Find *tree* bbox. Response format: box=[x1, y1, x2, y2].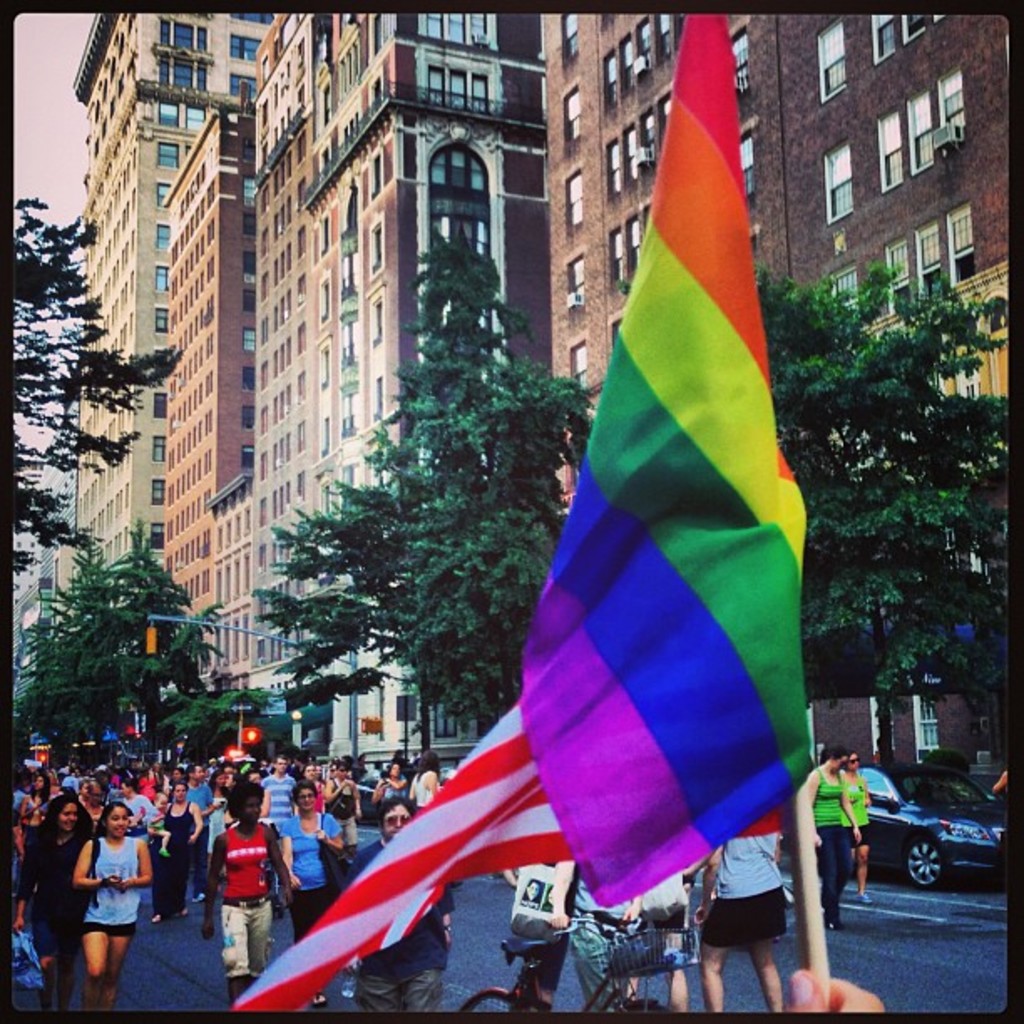
box=[3, 509, 340, 781].
